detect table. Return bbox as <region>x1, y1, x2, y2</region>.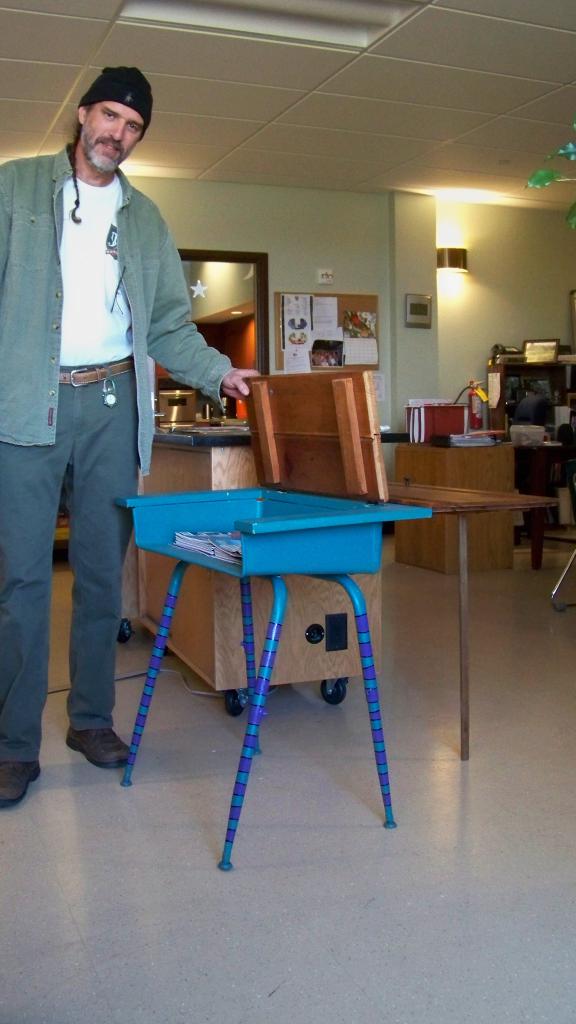
<region>396, 436, 520, 578</region>.
